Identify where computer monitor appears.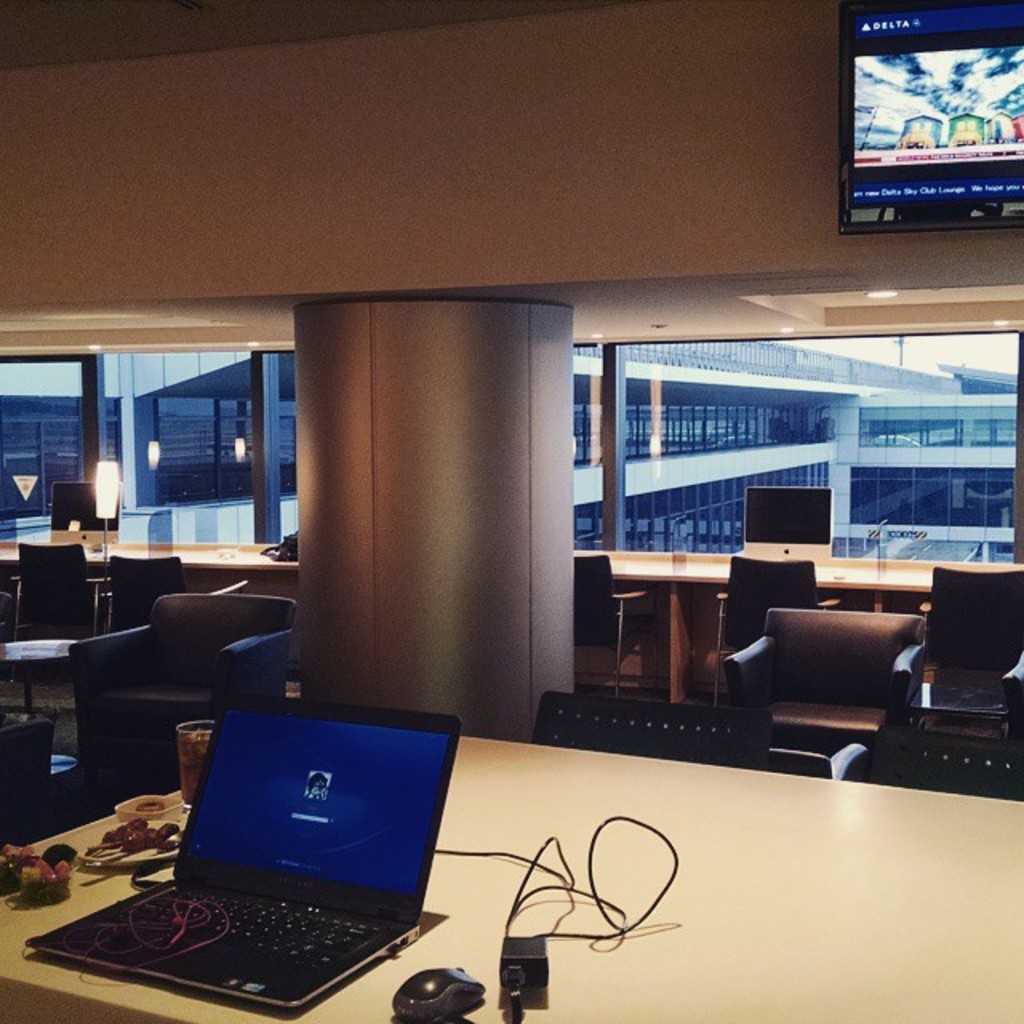
Appears at crop(845, 11, 1019, 224).
